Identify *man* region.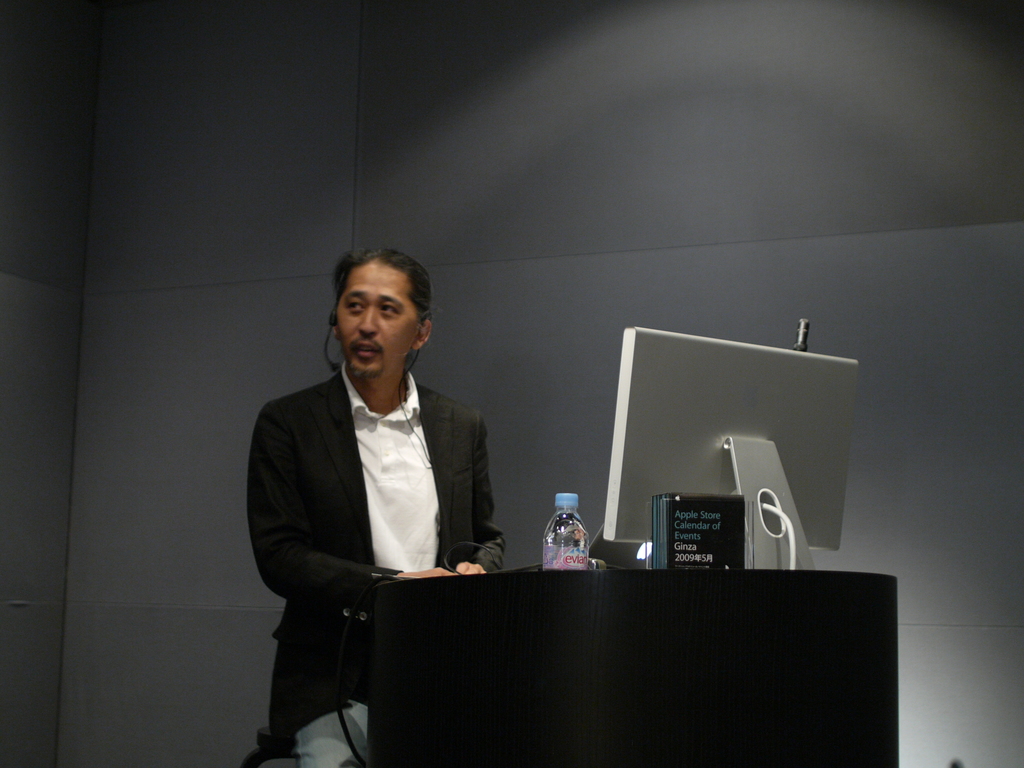
Region: (236,242,516,733).
